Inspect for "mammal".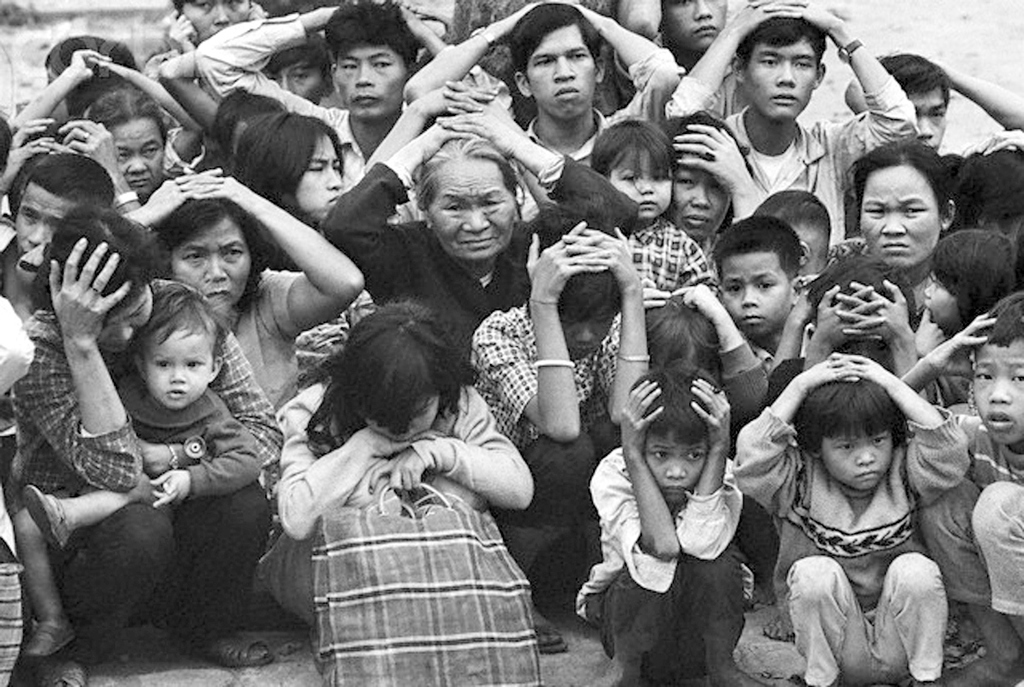
Inspection: <region>137, 164, 362, 413</region>.
